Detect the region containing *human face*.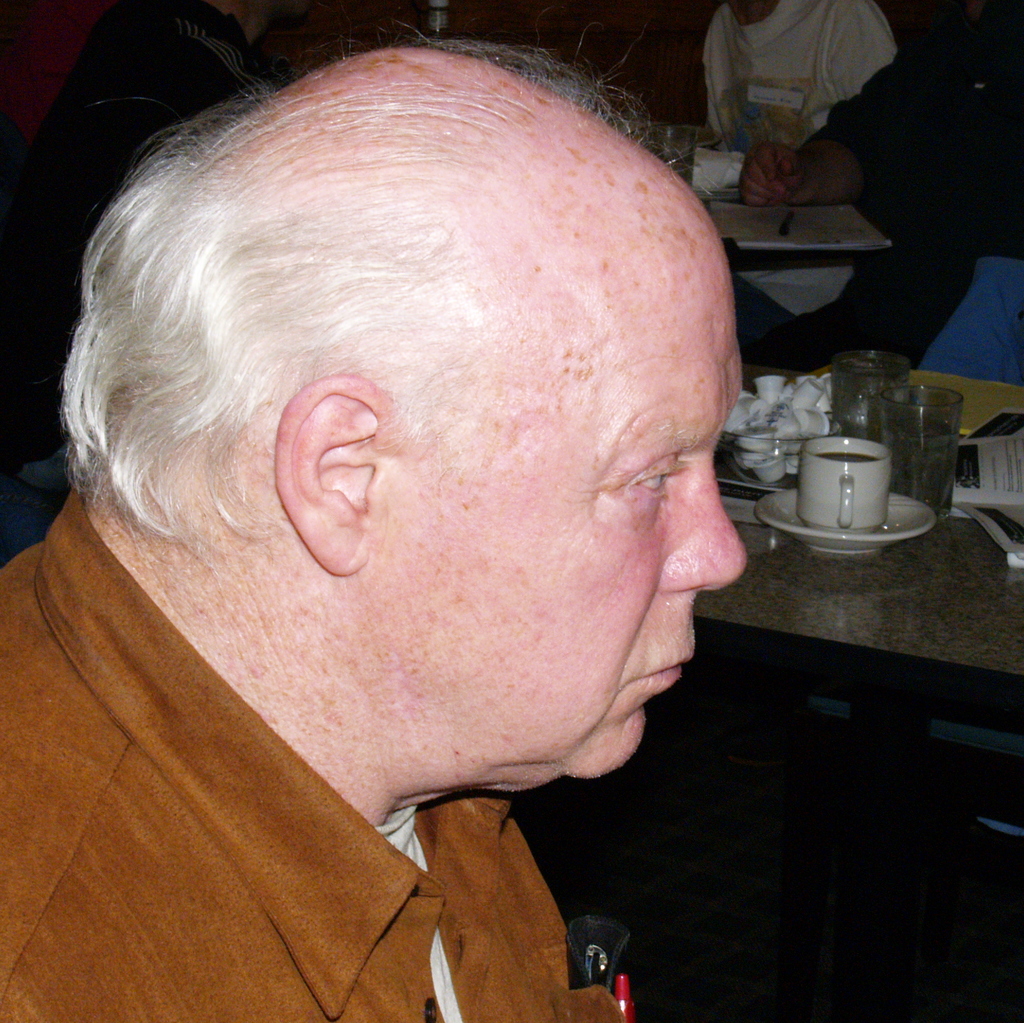
<region>373, 216, 745, 774</region>.
